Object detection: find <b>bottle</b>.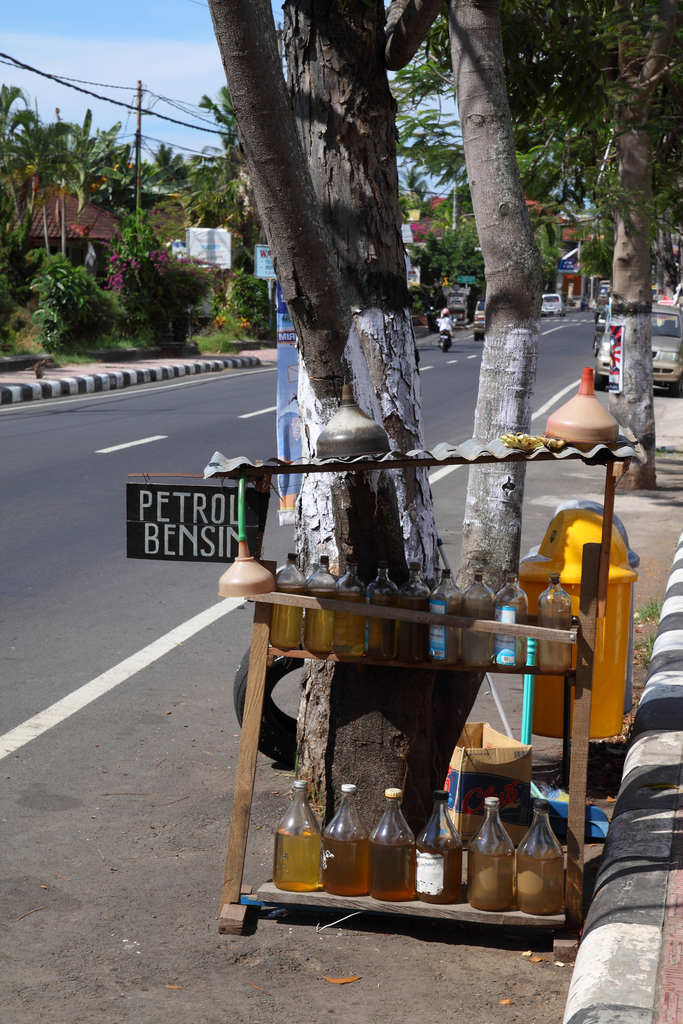
(left=273, top=782, right=320, bottom=893).
